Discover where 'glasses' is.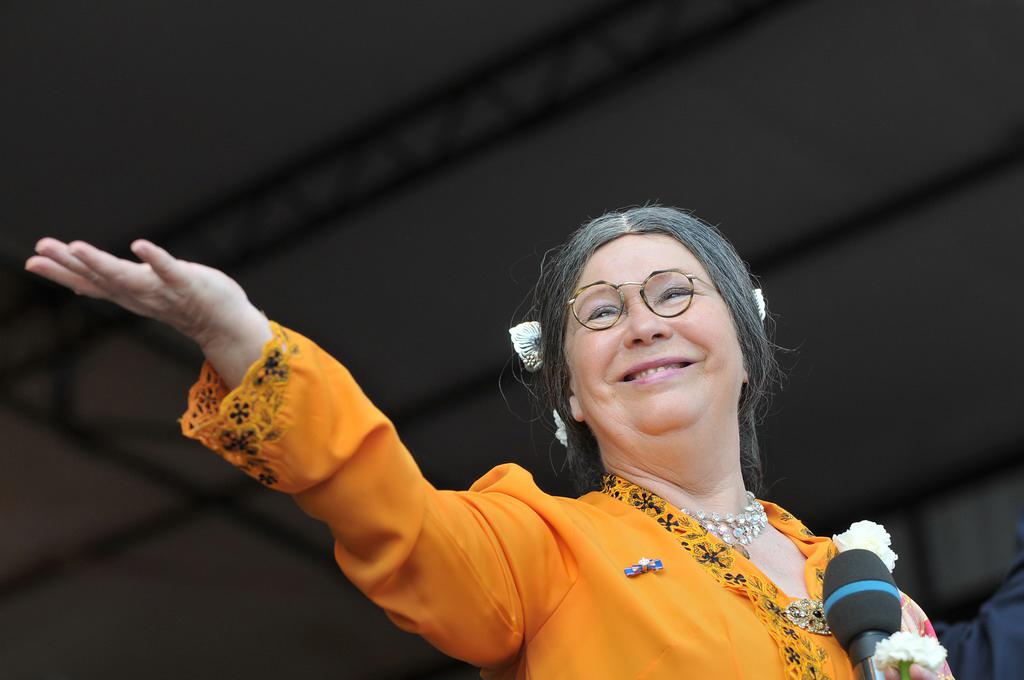
Discovered at region(561, 266, 719, 330).
